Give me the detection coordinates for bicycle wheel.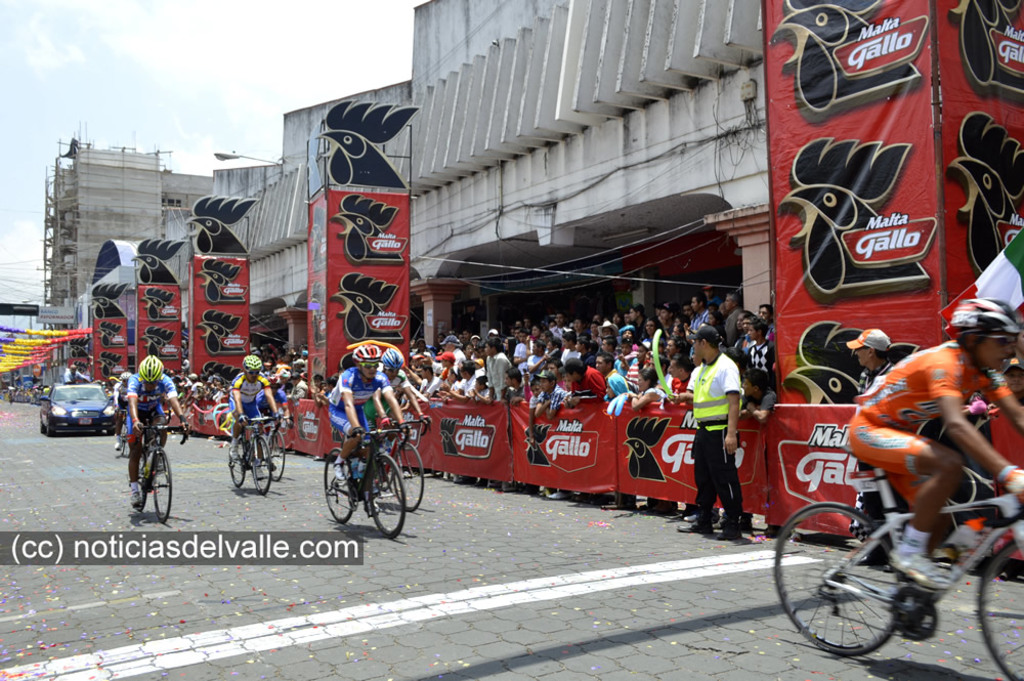
bbox(975, 539, 1023, 680).
